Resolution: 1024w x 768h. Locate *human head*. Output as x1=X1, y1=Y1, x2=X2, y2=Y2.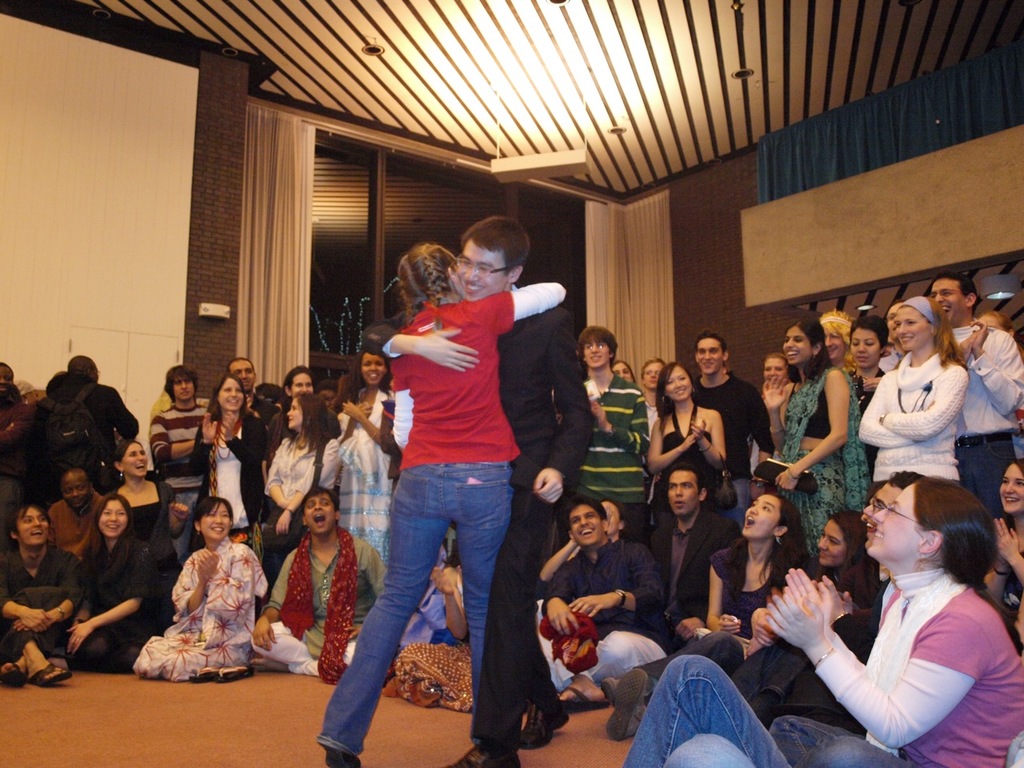
x1=192, y1=497, x2=235, y2=543.
